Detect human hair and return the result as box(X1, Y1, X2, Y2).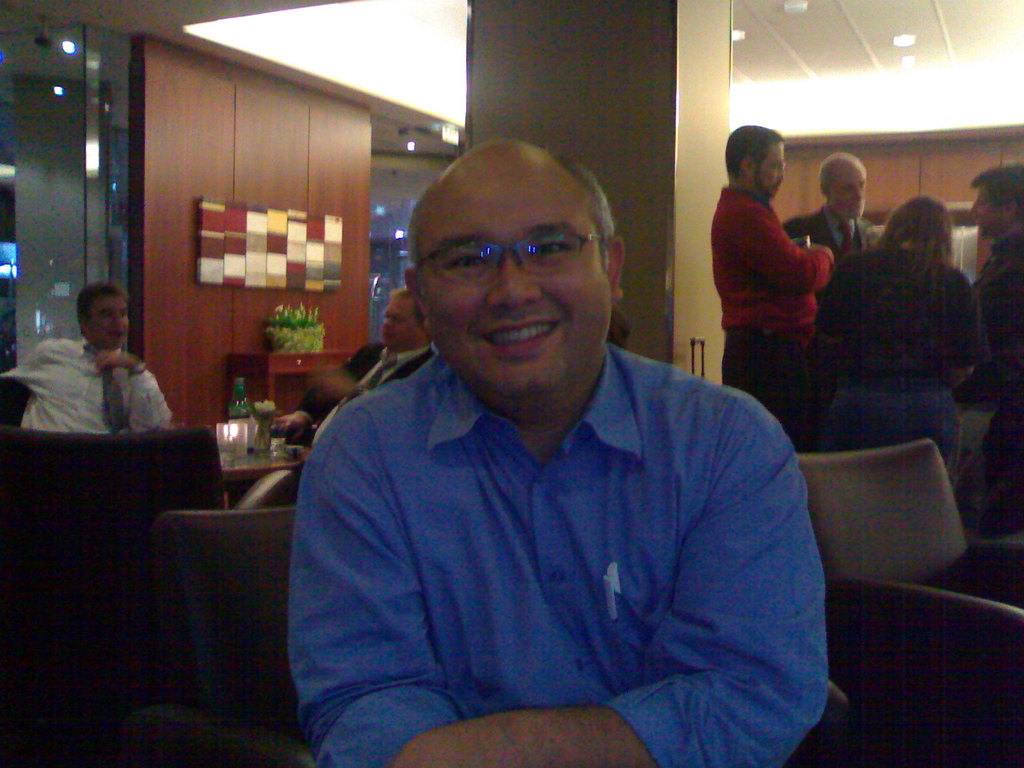
box(820, 152, 861, 193).
